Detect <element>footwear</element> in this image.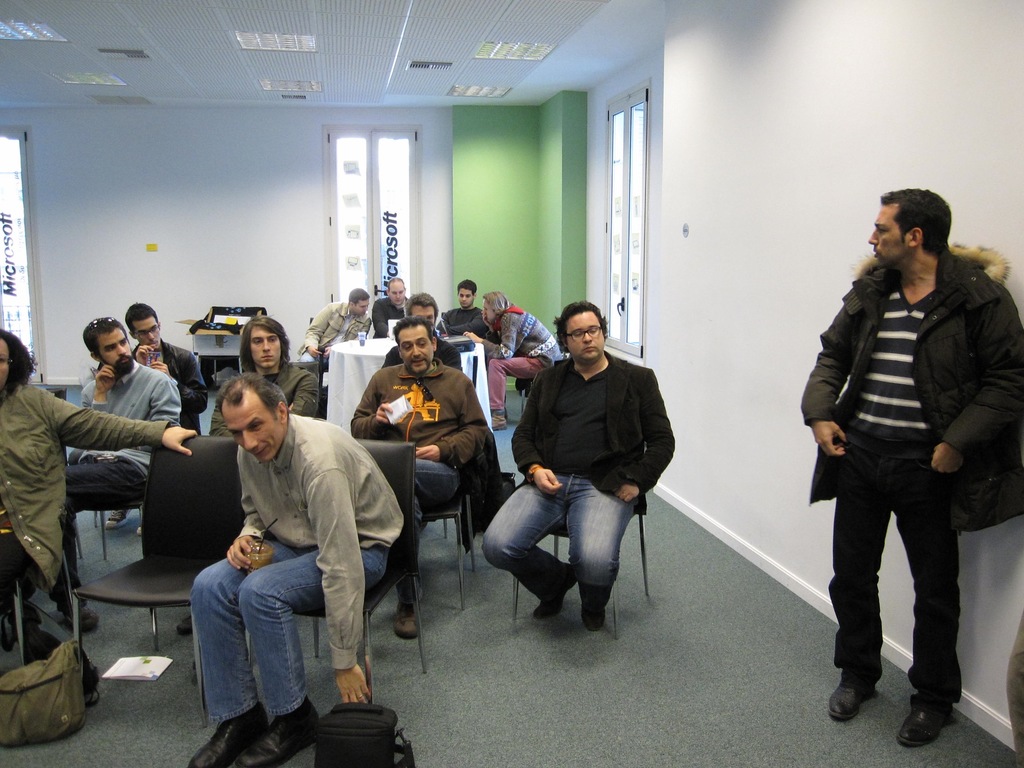
Detection: <bbox>582, 606, 605, 633</bbox>.
